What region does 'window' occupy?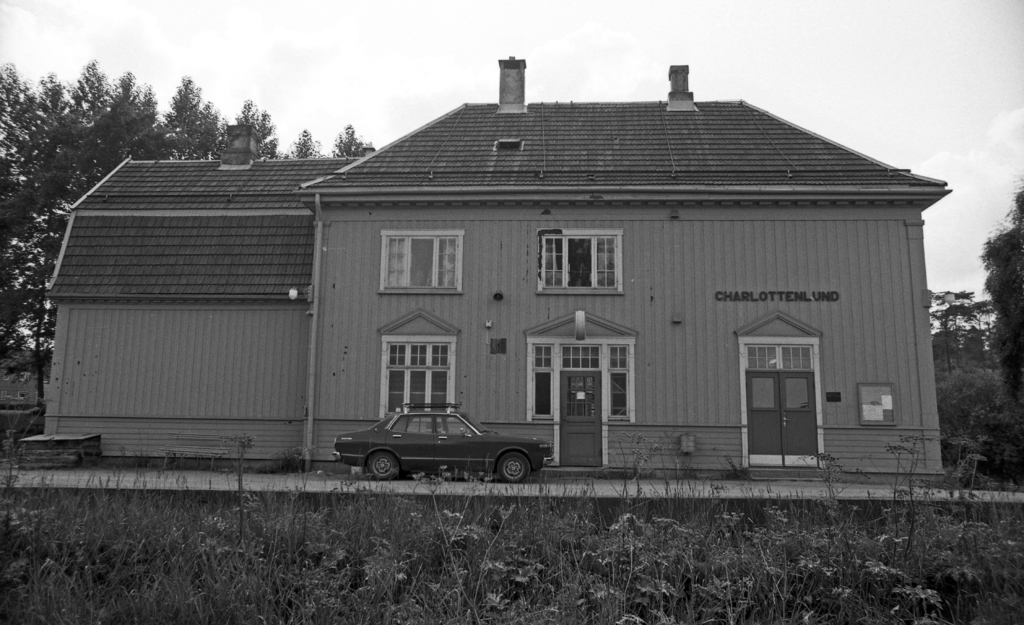
(379,228,465,298).
